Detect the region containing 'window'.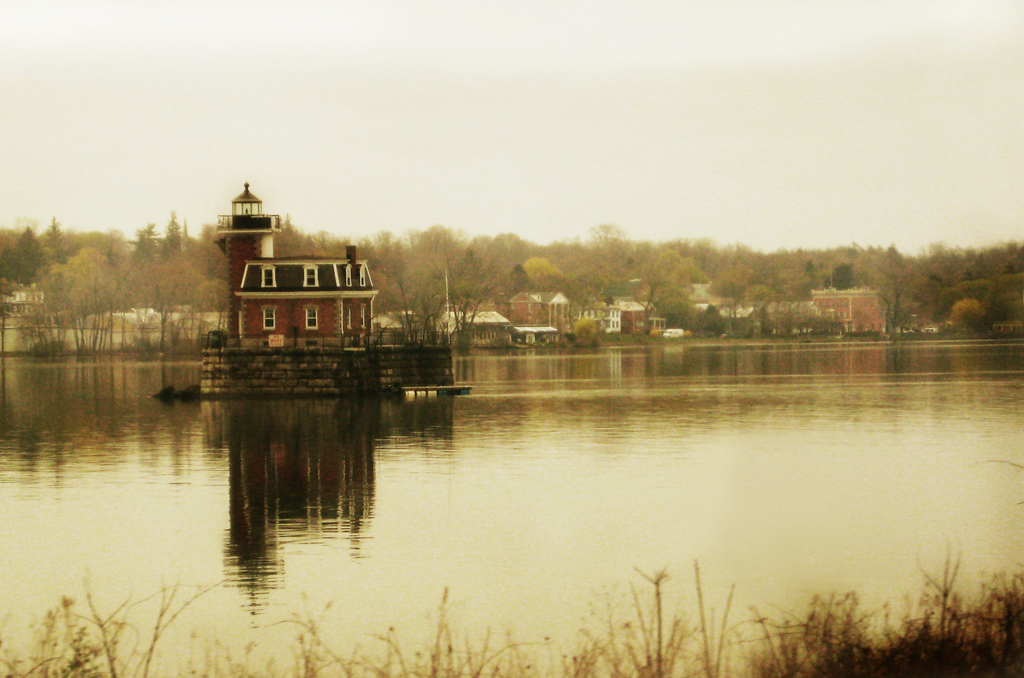
region(263, 268, 274, 286).
